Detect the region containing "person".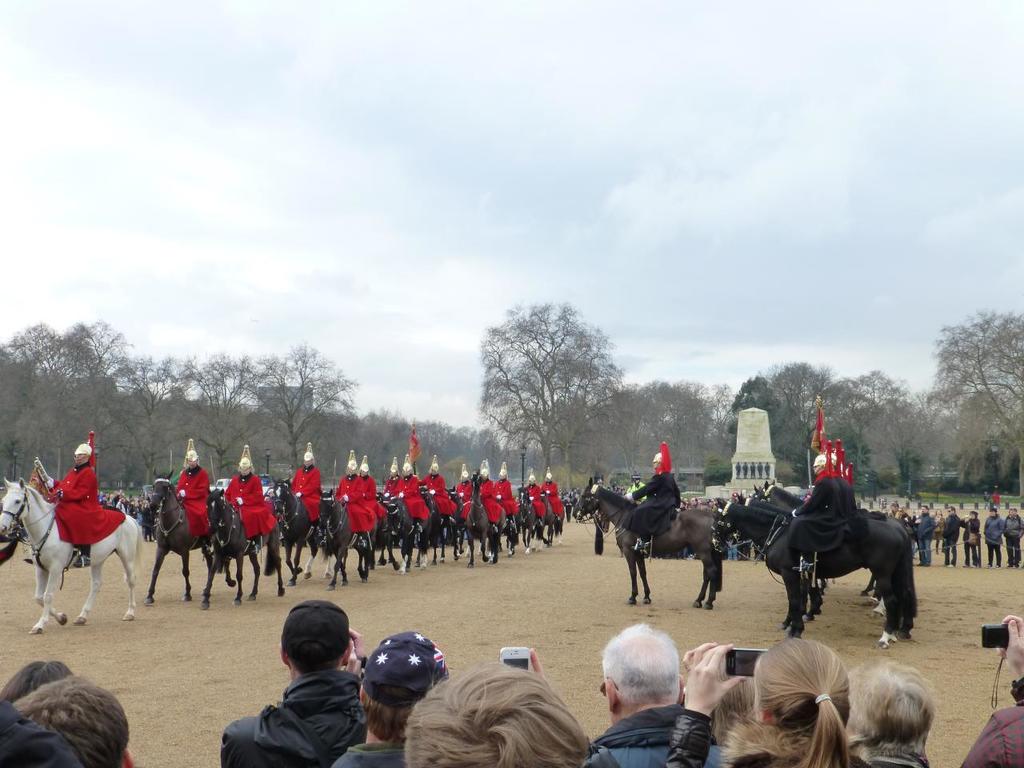
[left=418, top=456, right=452, bottom=516].
